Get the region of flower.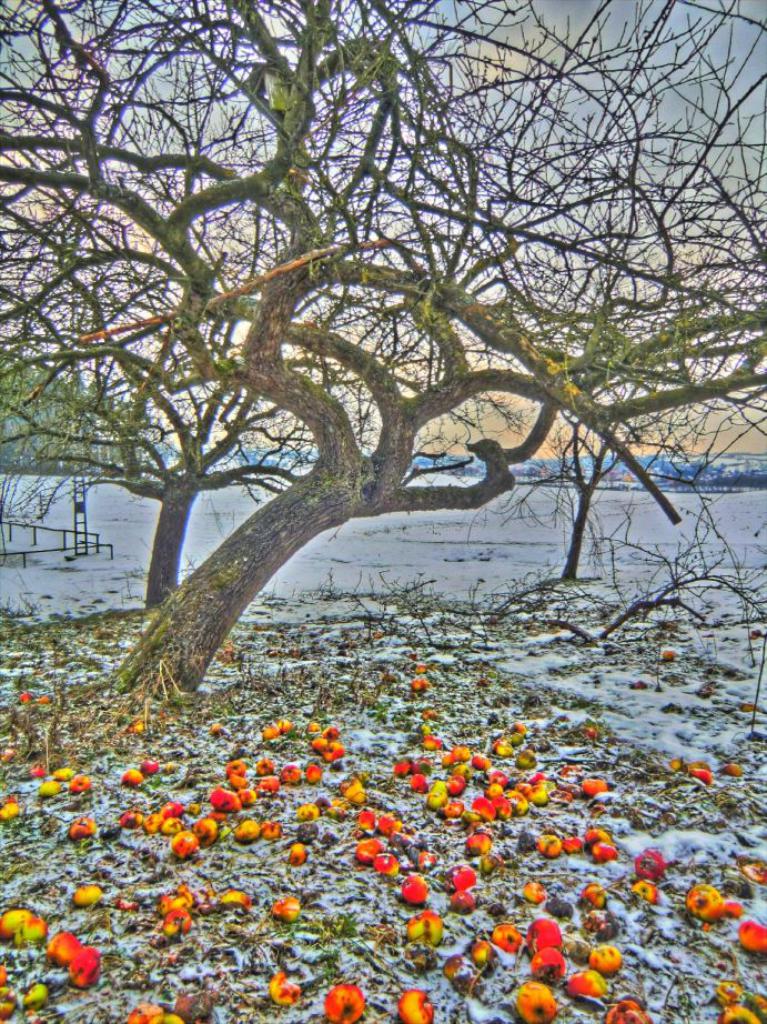
74 877 105 901.
